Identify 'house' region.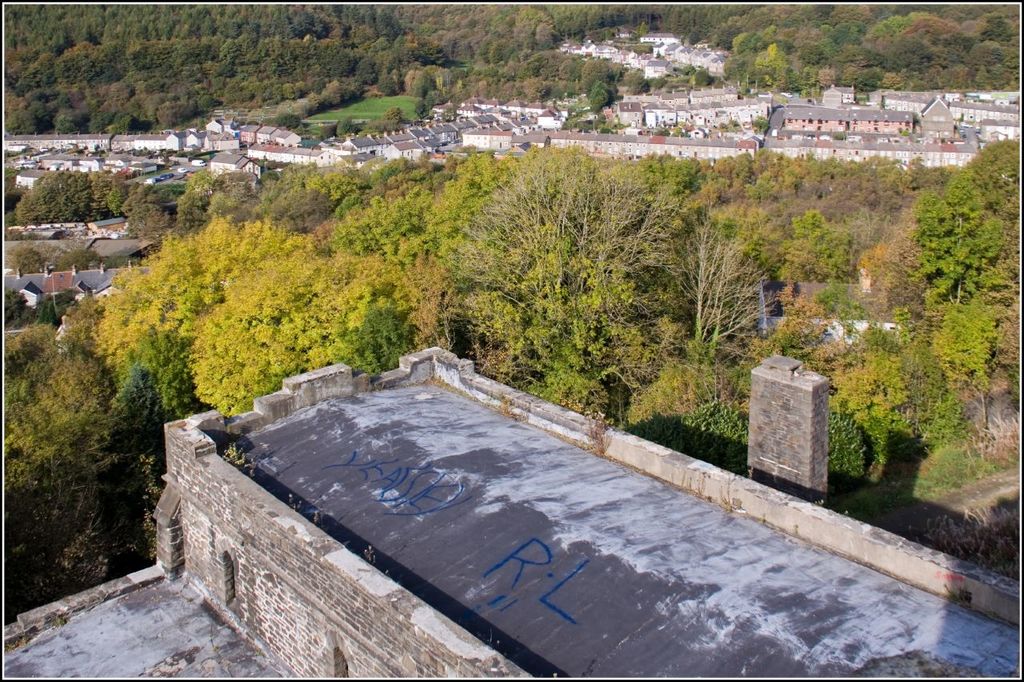
Region: bbox=(208, 114, 222, 137).
